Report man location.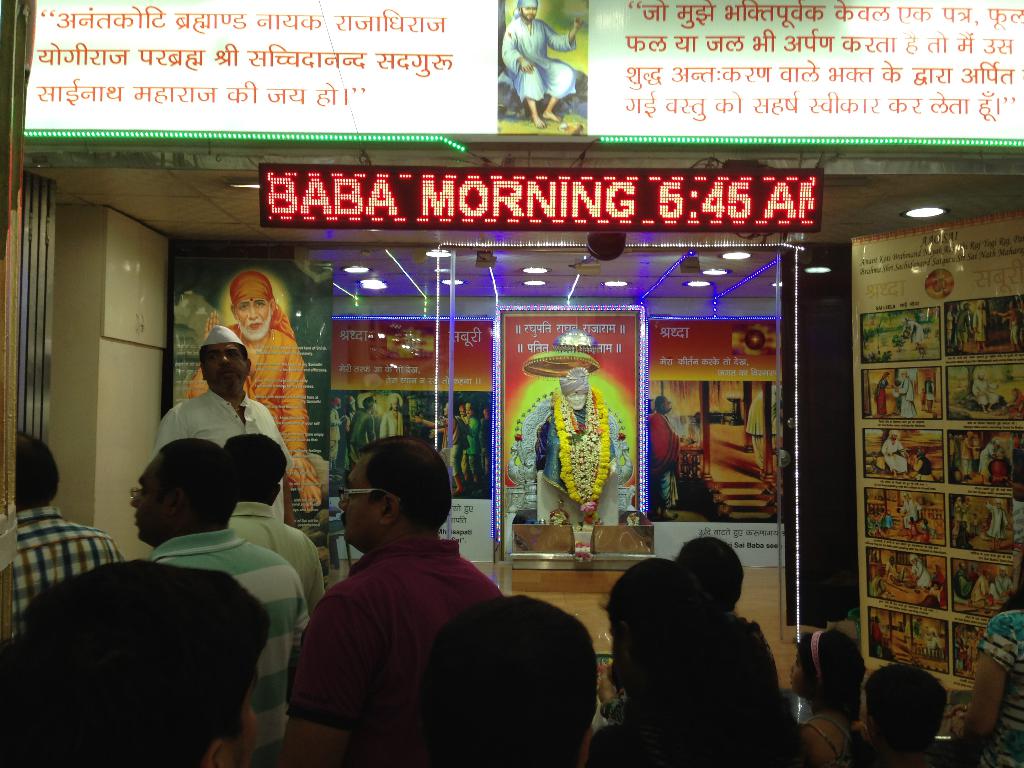
Report: box(983, 437, 1004, 486).
